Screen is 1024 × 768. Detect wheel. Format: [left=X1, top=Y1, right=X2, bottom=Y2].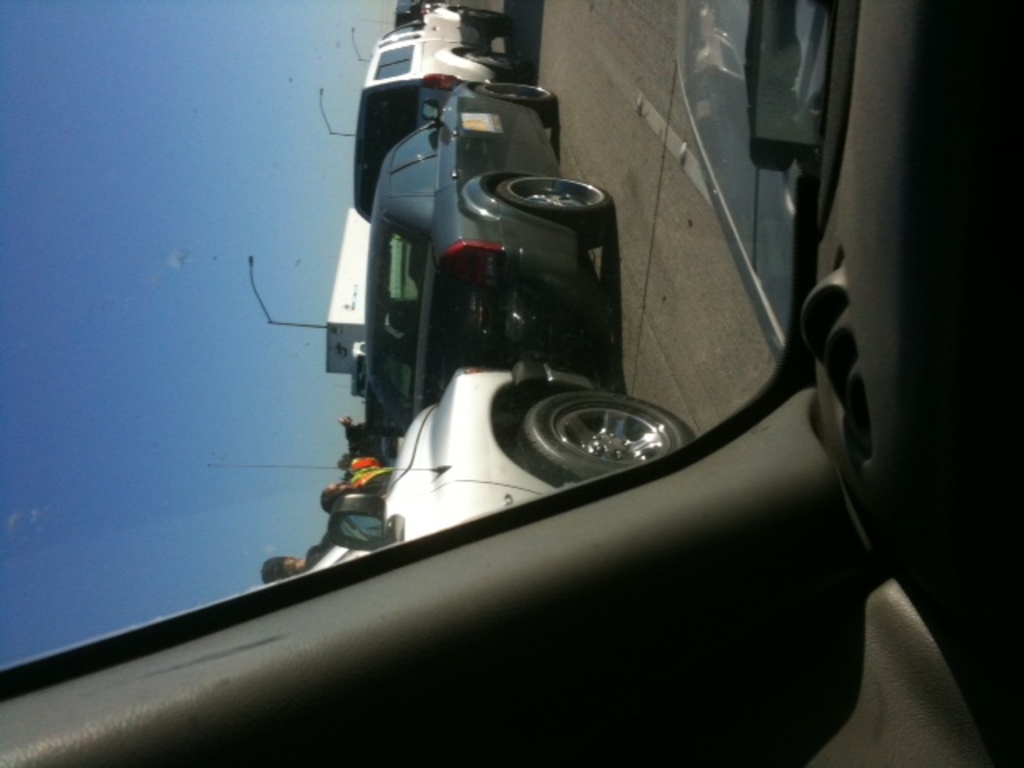
[left=520, top=378, right=699, bottom=478].
